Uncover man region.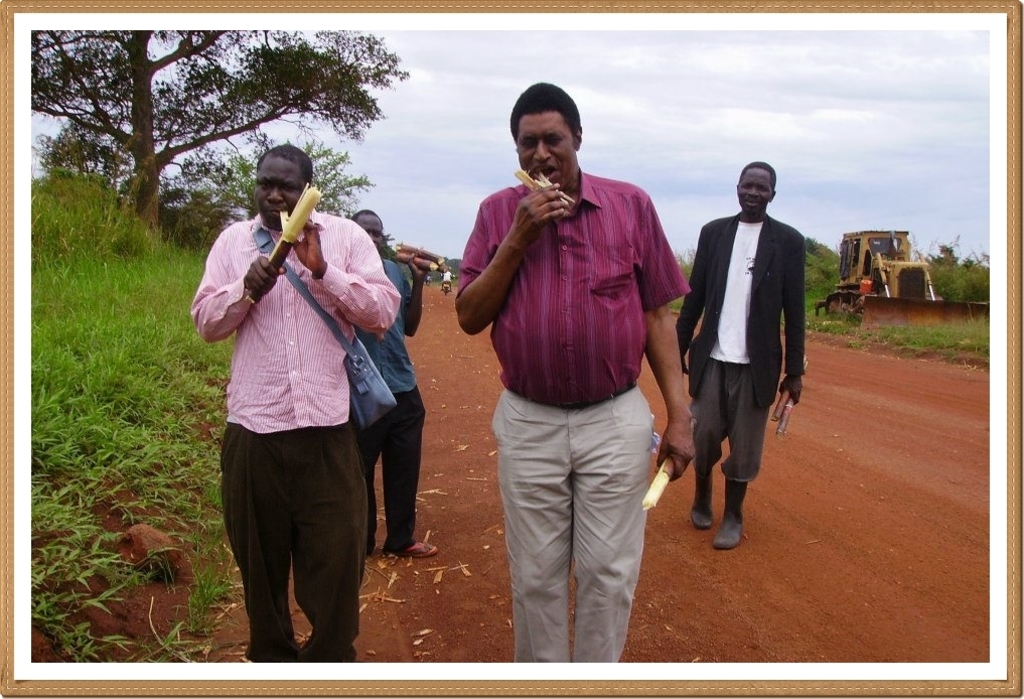
Uncovered: (455, 82, 688, 667).
